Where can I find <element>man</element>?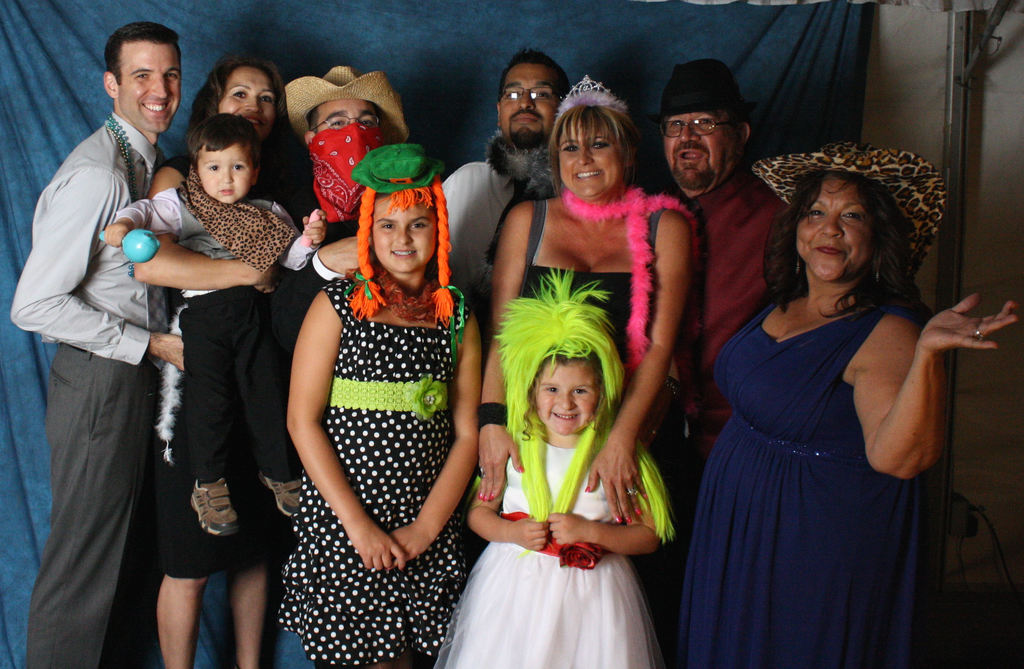
You can find it at bbox=[637, 59, 789, 668].
